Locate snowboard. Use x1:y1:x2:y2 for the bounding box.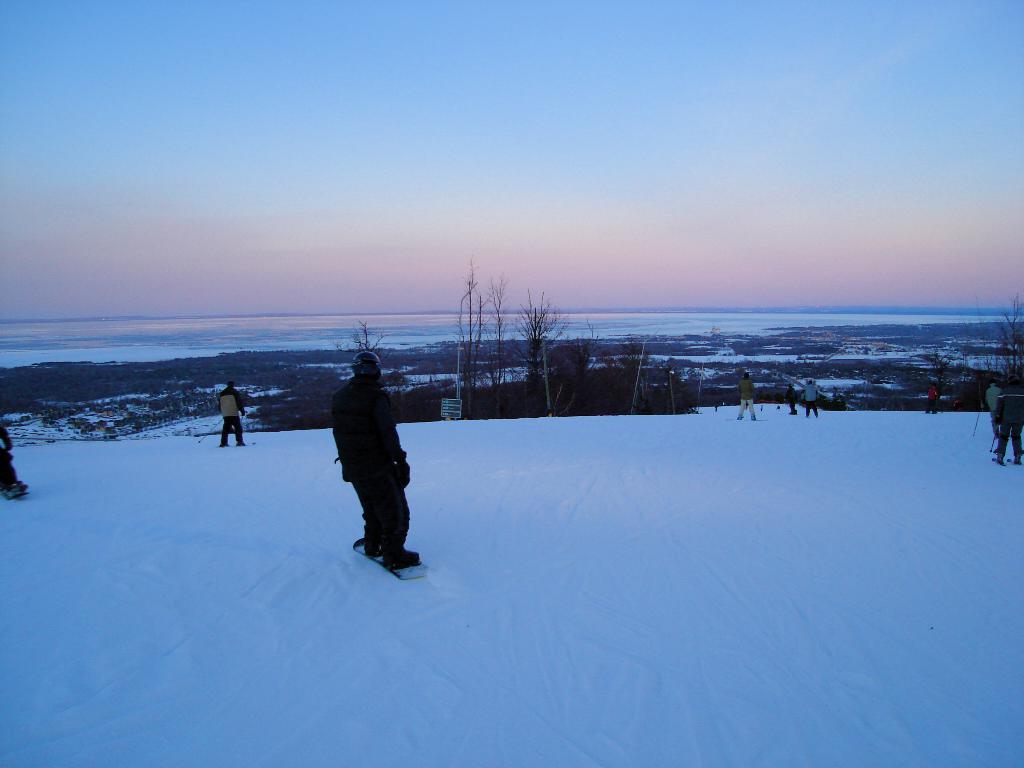
353:536:433:582.
